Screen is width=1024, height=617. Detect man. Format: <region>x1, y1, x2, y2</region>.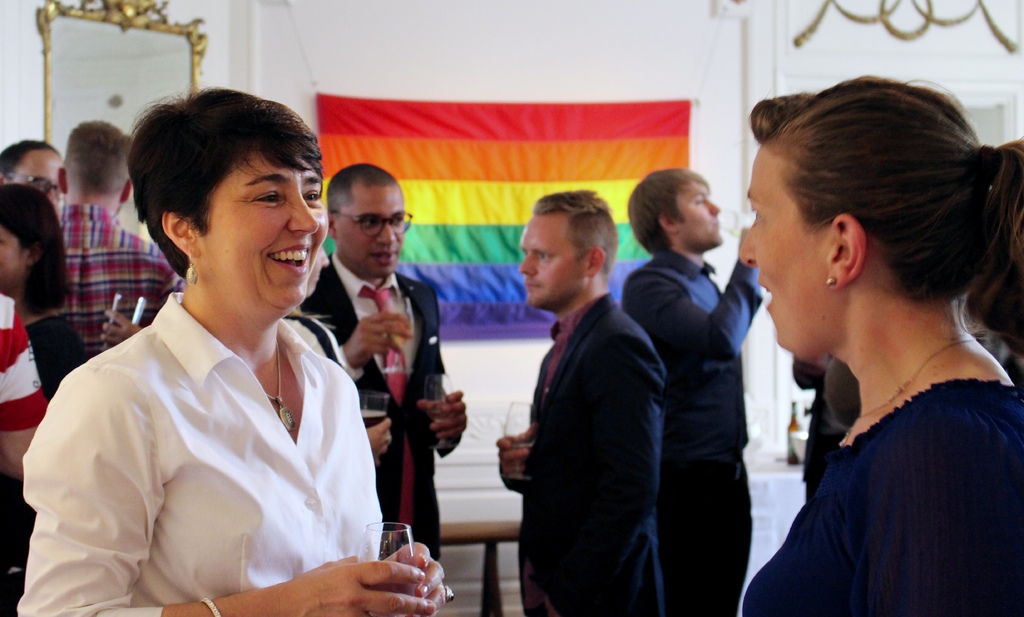
<region>1, 138, 61, 217</region>.
